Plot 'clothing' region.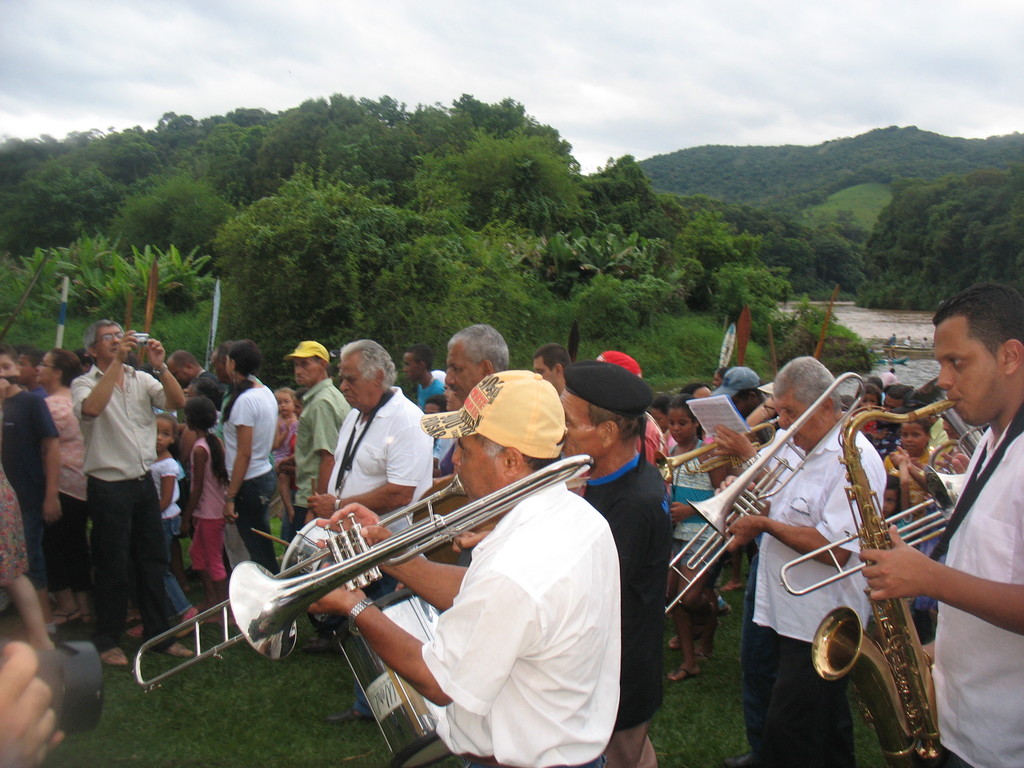
Plotted at crop(0, 458, 32, 589).
